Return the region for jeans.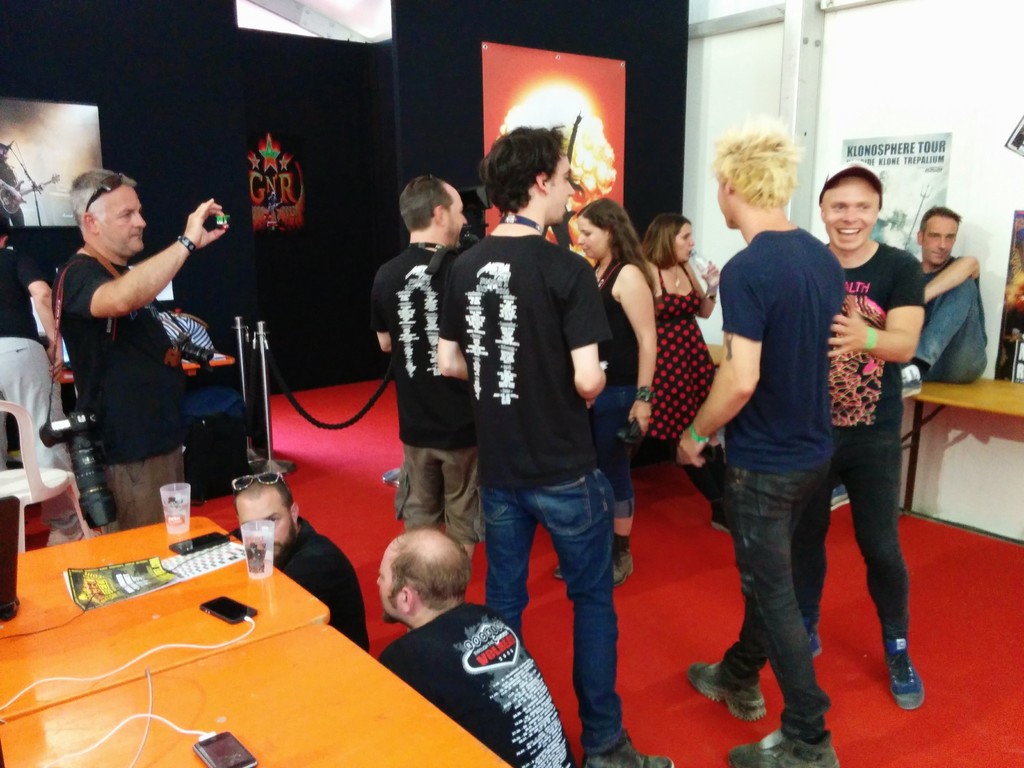
(x1=584, y1=383, x2=641, y2=528).
